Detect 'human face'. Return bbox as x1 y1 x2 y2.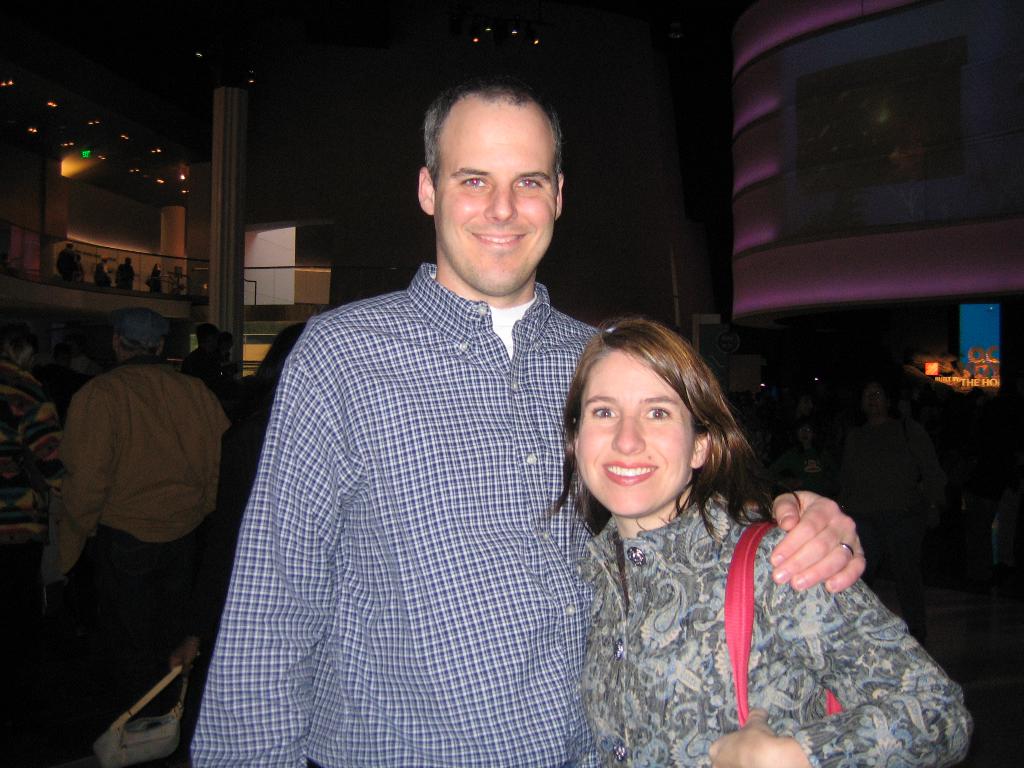
796 423 810 442.
